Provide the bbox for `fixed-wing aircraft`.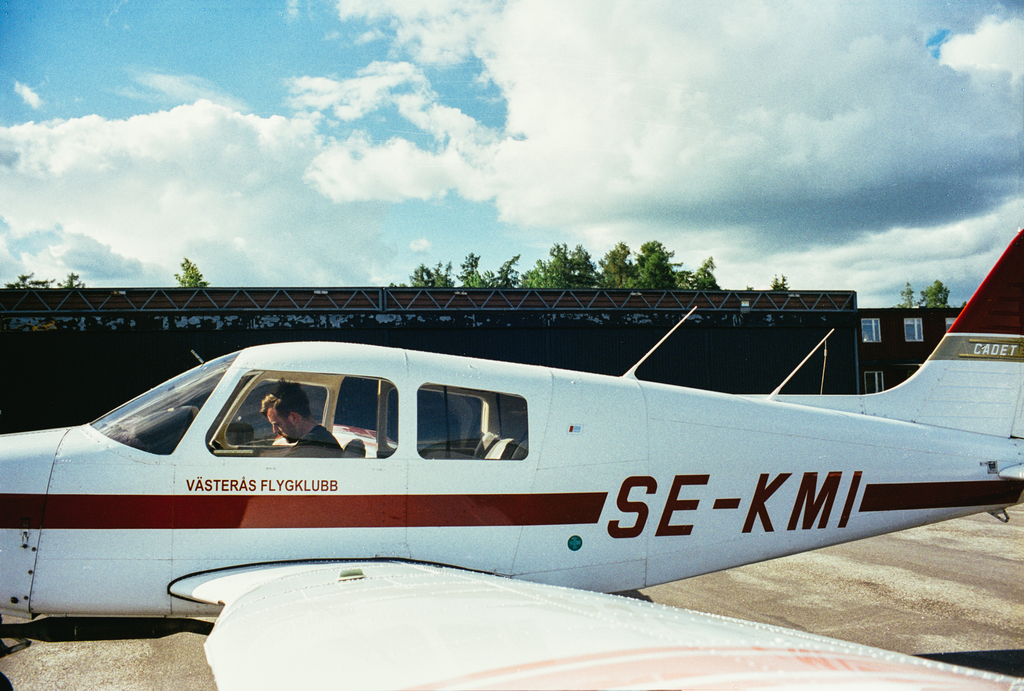
0,229,1023,690.
